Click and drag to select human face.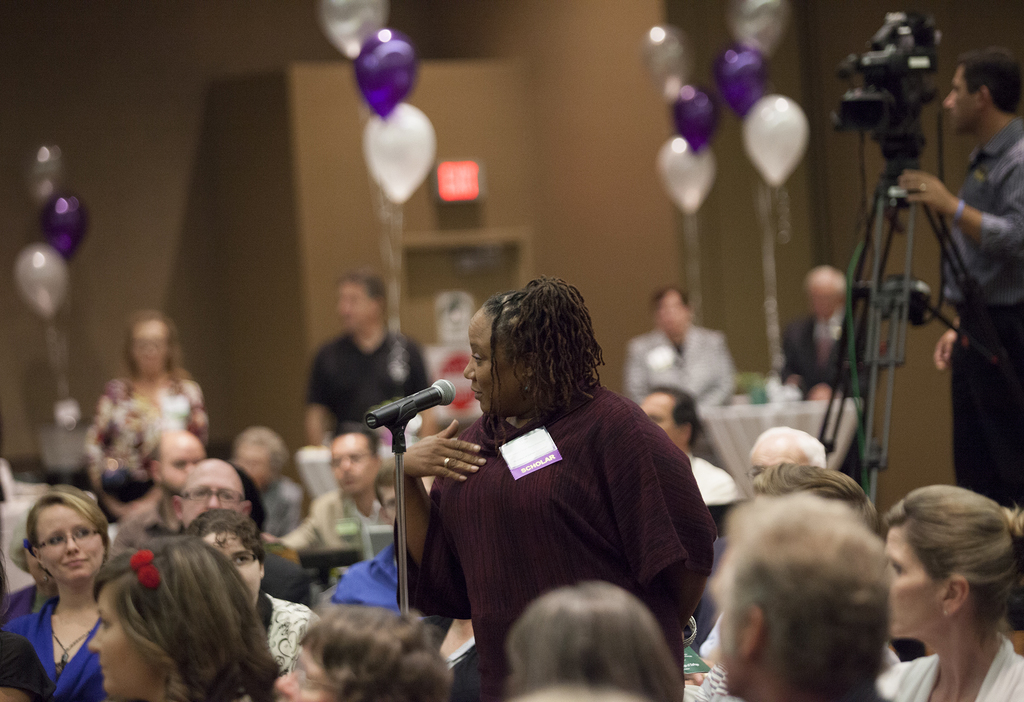
Selection: bbox=(947, 65, 979, 135).
